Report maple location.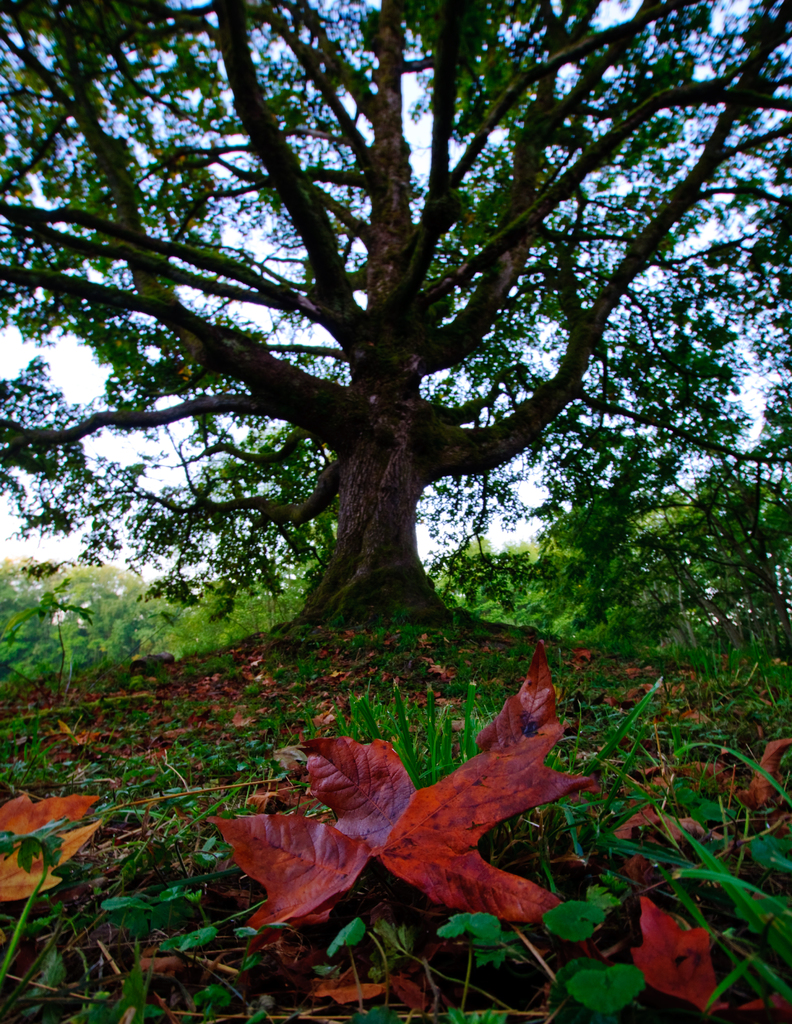
Report: {"left": 390, "top": 972, "right": 427, "bottom": 1012}.
